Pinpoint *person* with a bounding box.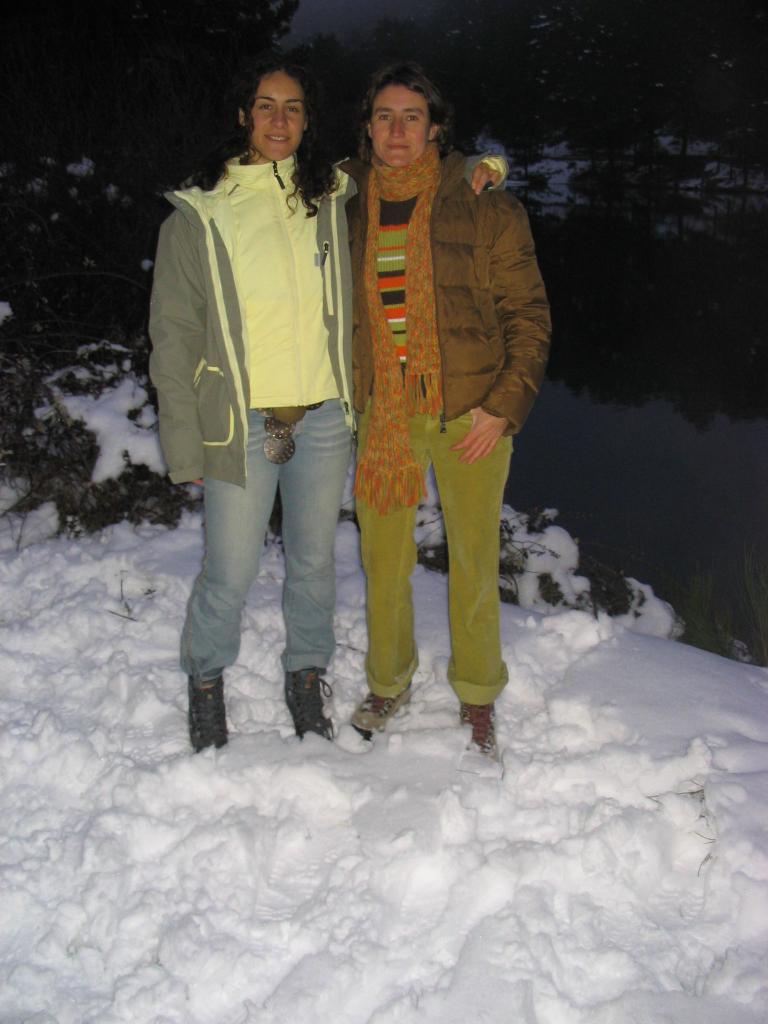
bbox=[326, 67, 557, 748].
